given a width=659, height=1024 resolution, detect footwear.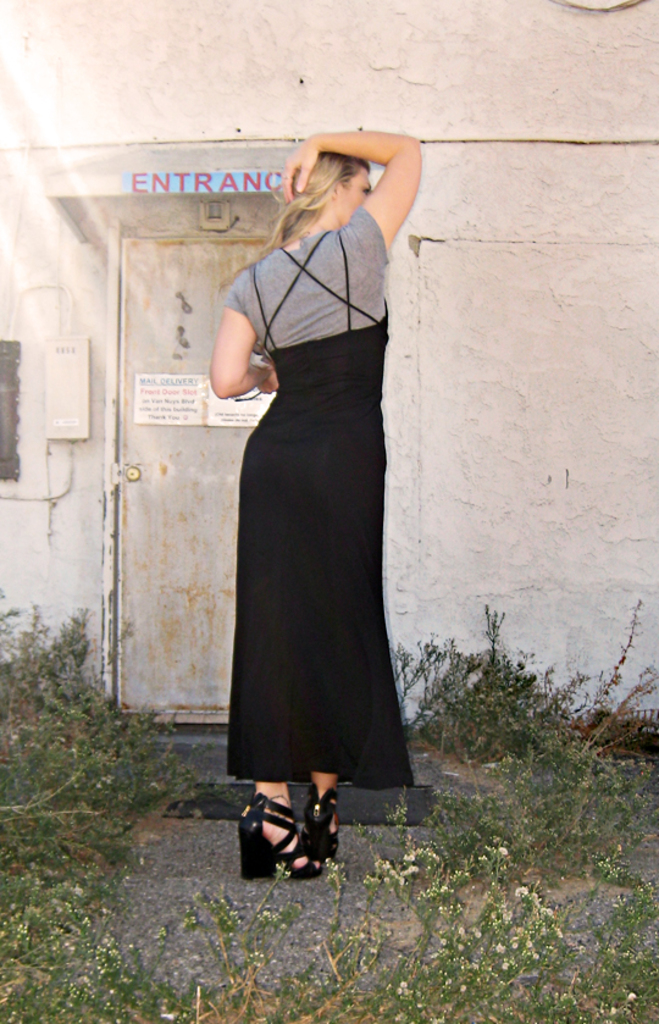
region(237, 793, 337, 879).
